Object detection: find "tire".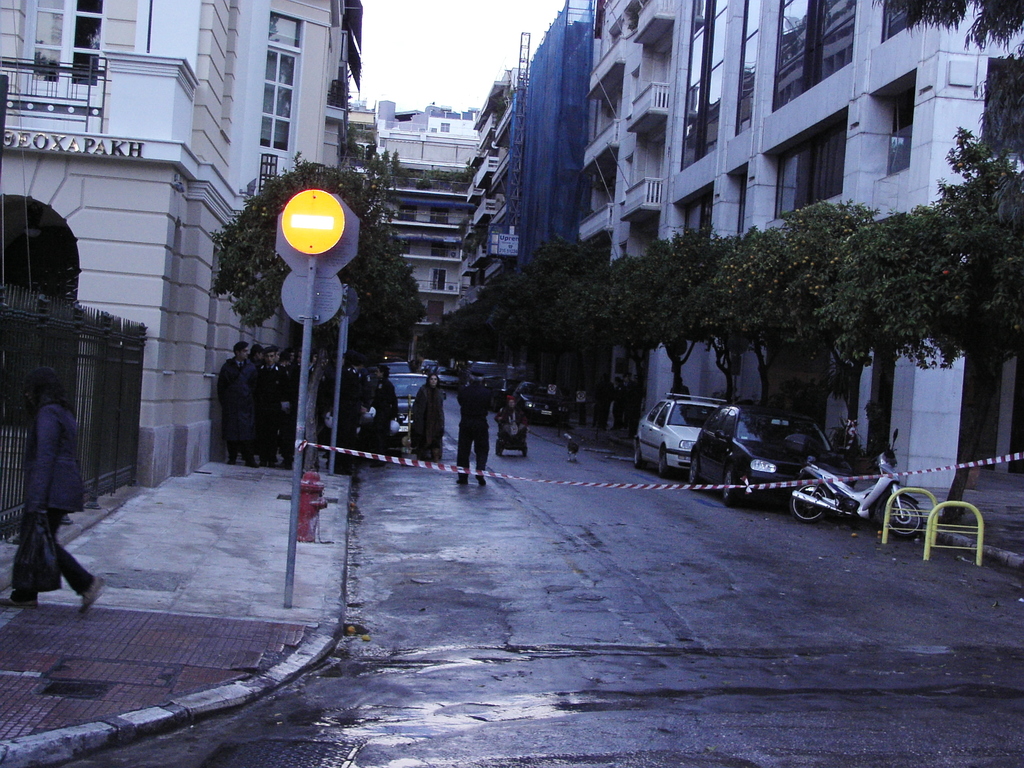
<box>689,448,705,483</box>.
